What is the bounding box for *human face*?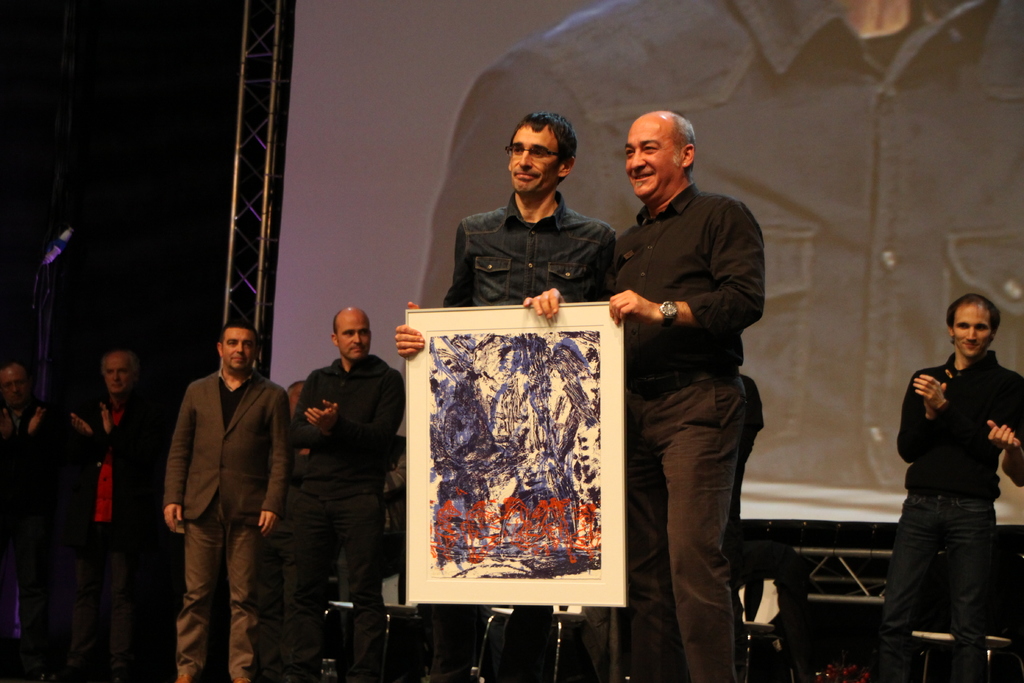
box(625, 121, 679, 199).
